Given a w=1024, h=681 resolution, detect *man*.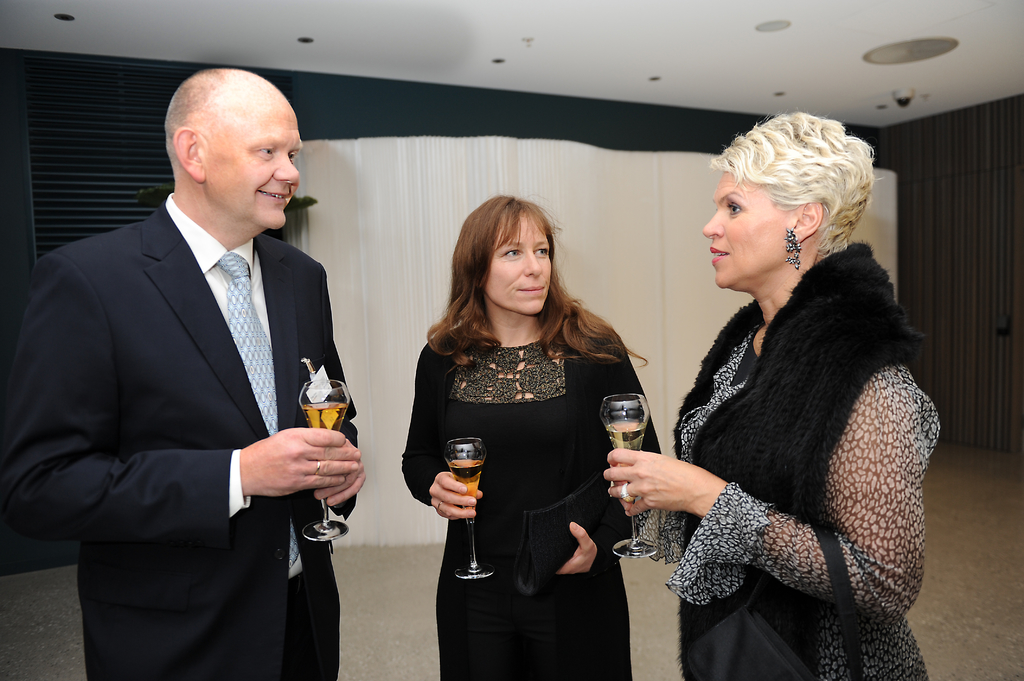
(left=0, top=62, right=353, bottom=680).
